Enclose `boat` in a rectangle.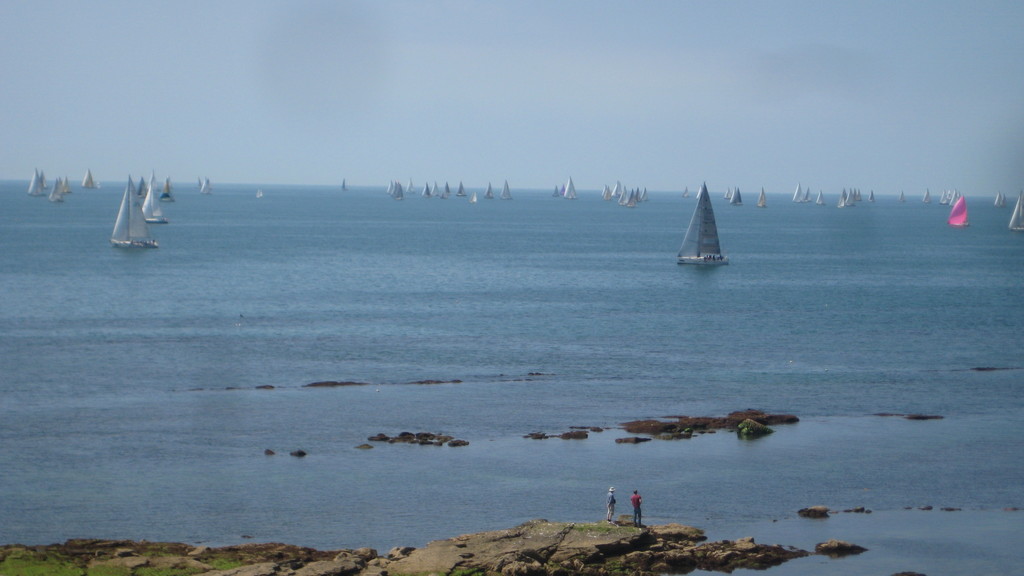
box=[141, 172, 149, 206].
